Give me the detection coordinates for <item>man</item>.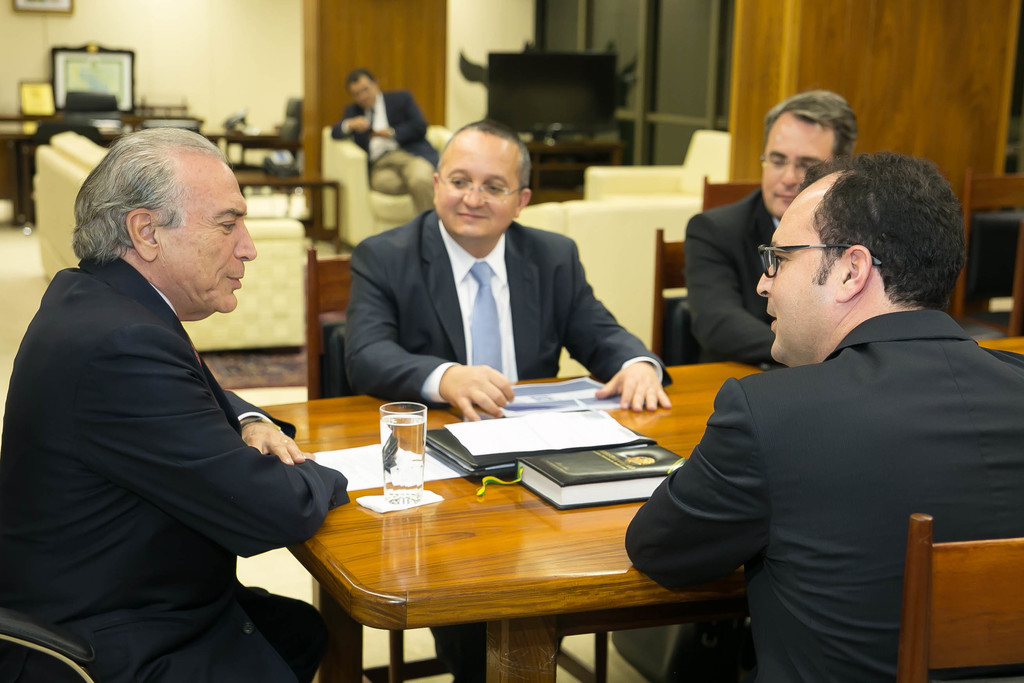
crop(6, 93, 340, 671).
